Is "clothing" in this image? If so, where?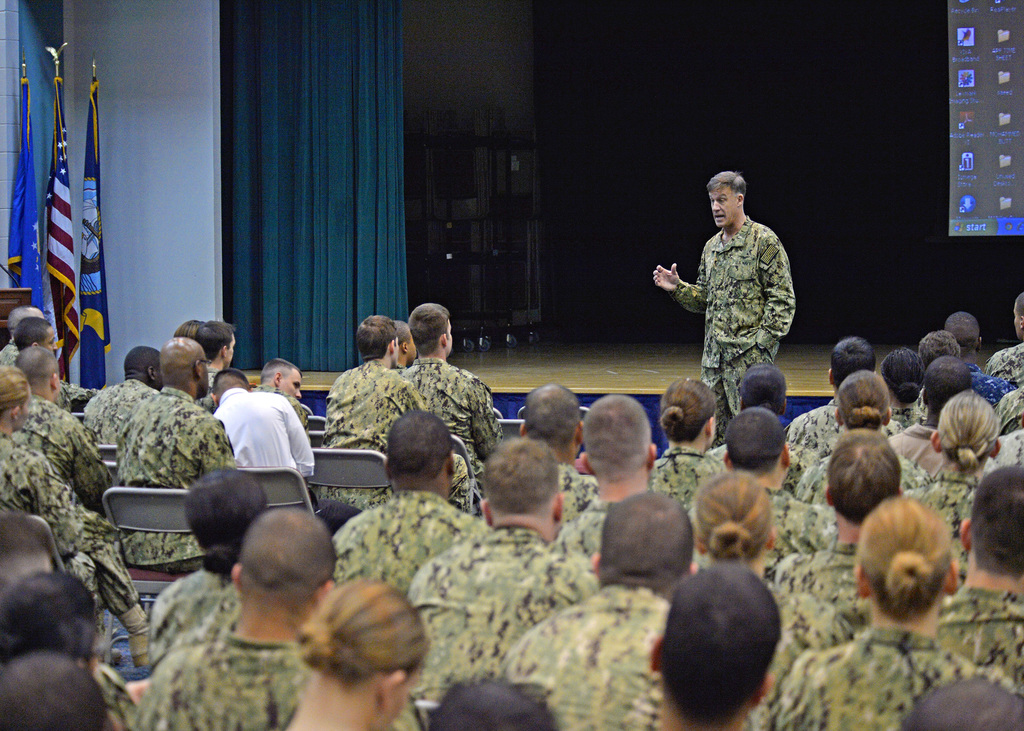
Yes, at bbox=(0, 337, 90, 404).
